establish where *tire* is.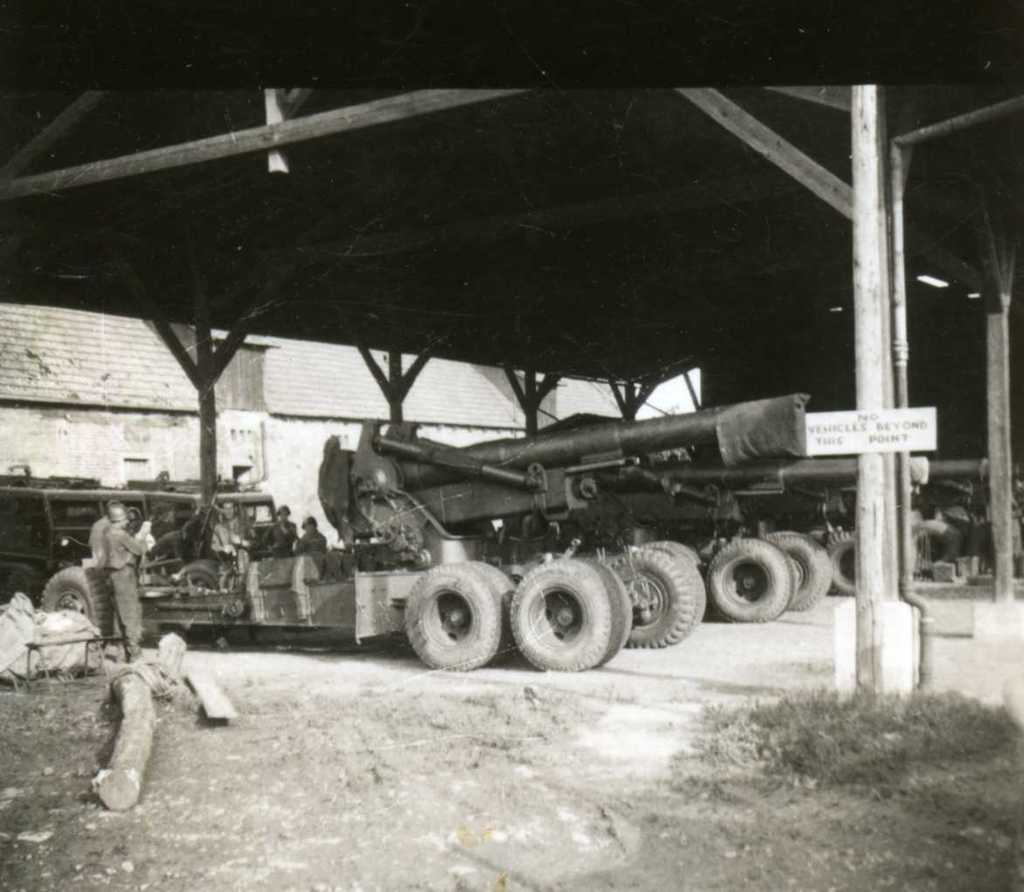
Established at [824,534,860,598].
